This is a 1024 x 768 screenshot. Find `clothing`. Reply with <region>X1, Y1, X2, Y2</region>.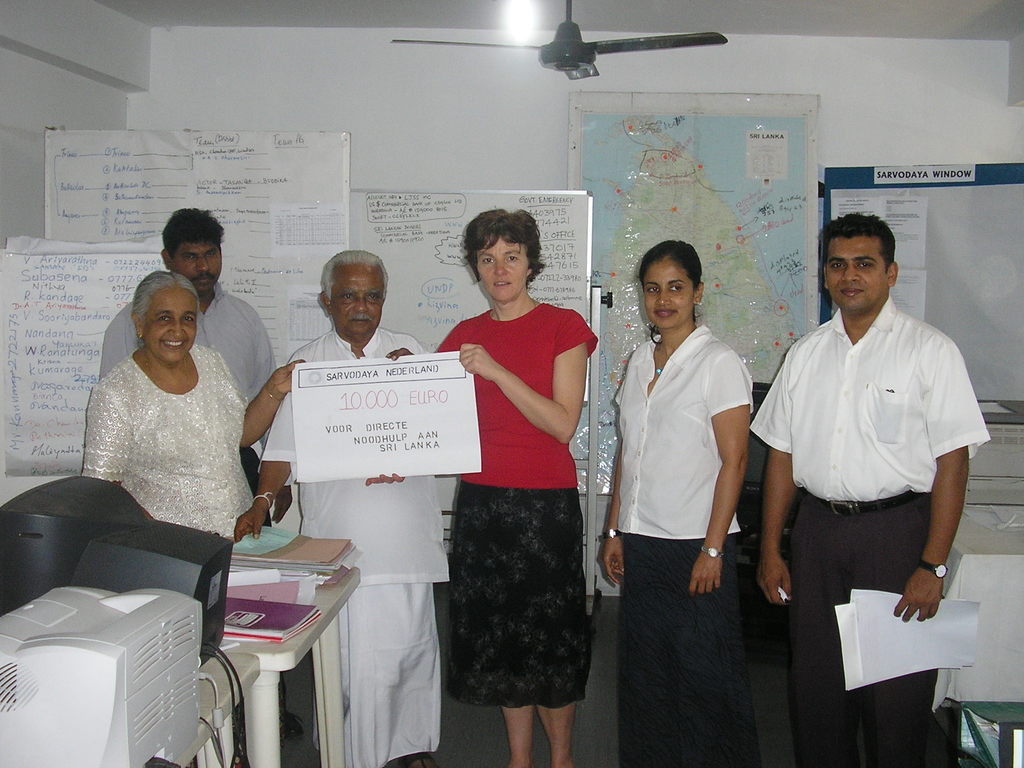
<region>79, 341, 262, 549</region>.
